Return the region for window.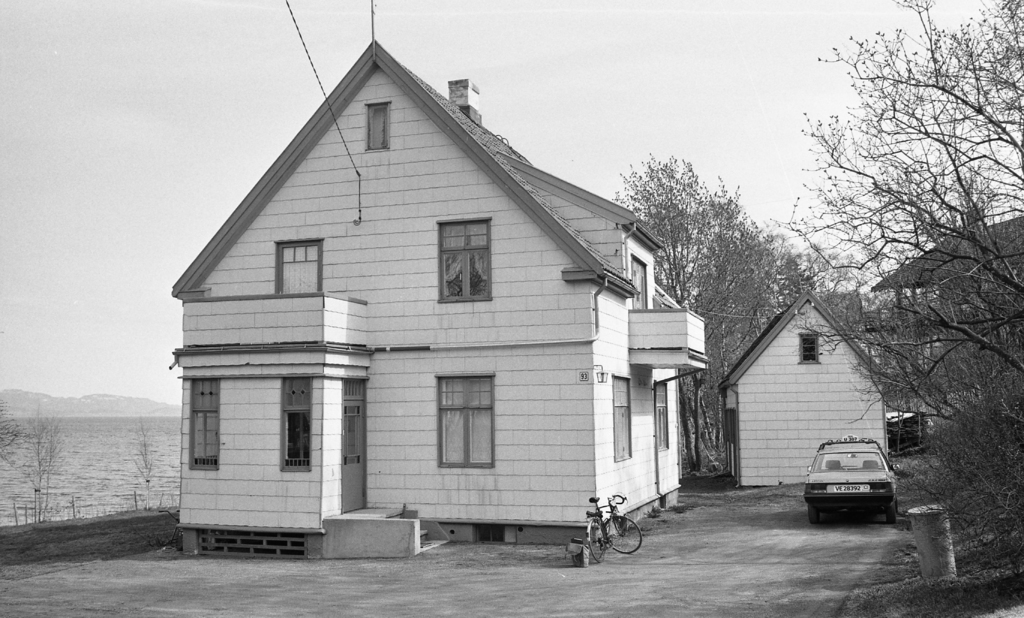
x1=796, y1=334, x2=817, y2=366.
